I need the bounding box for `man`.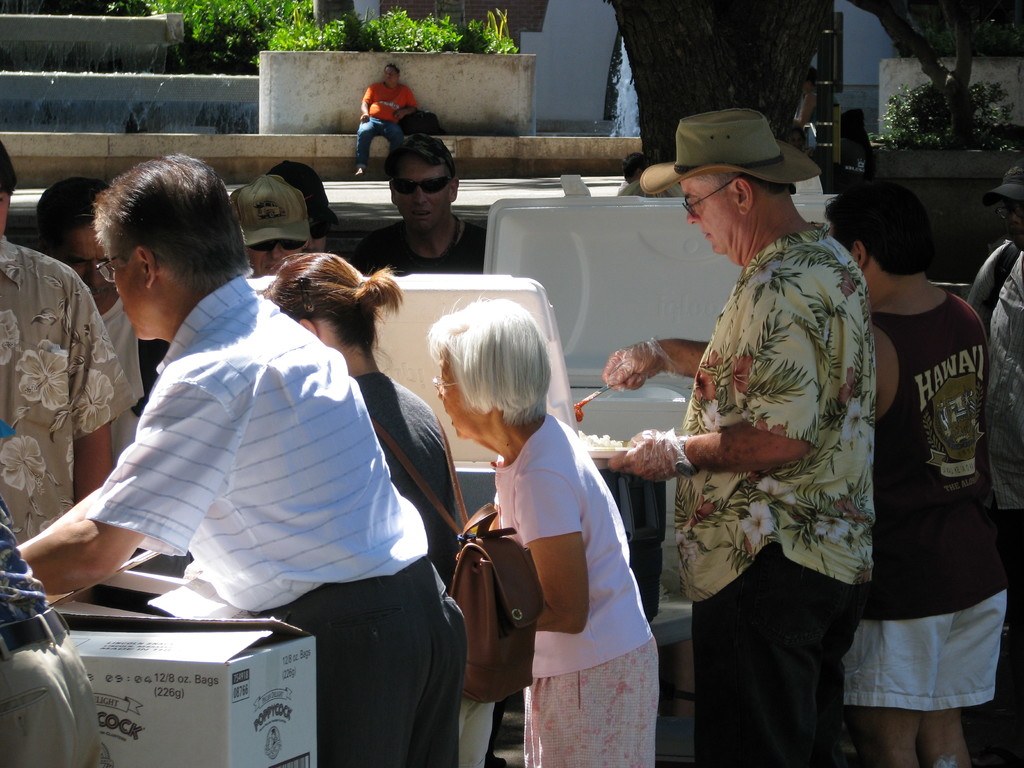
Here it is: bbox(0, 137, 134, 542).
